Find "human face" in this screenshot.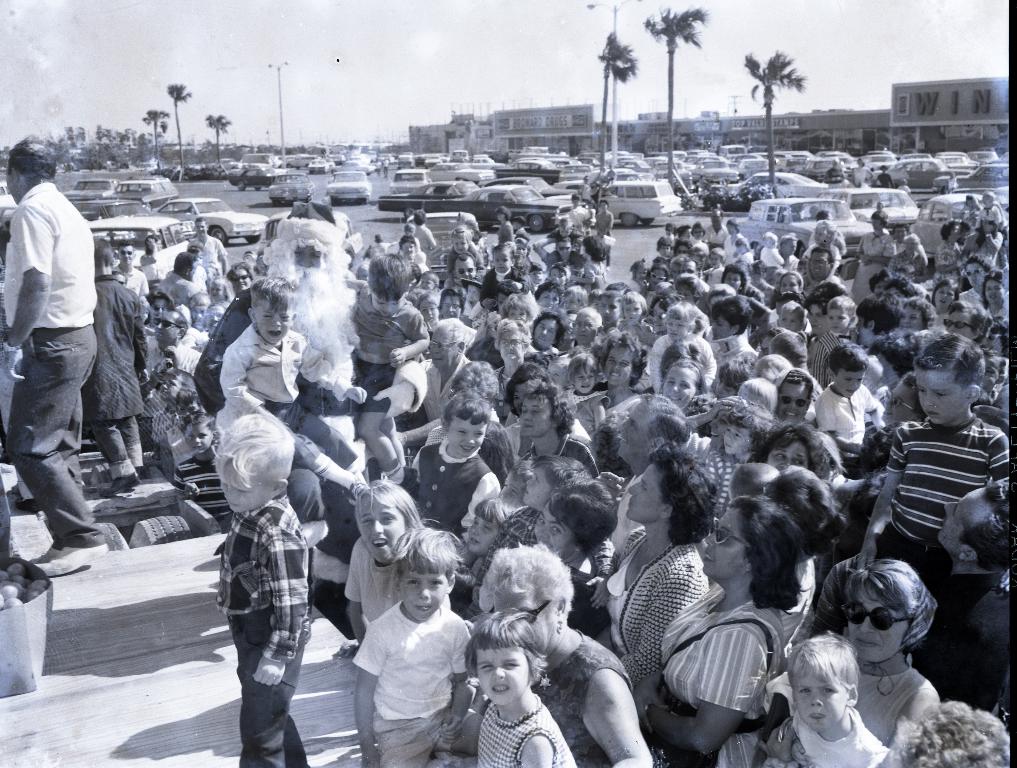
The bounding box for "human face" is (left=522, top=471, right=555, bottom=509).
